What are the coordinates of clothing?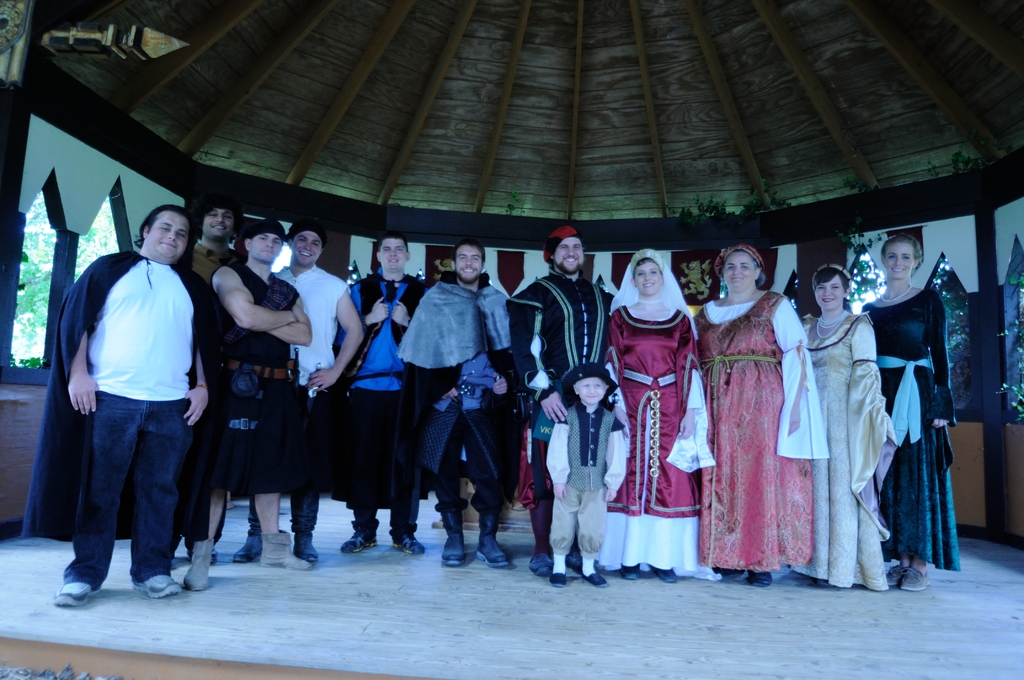
l=692, t=296, r=830, b=570.
